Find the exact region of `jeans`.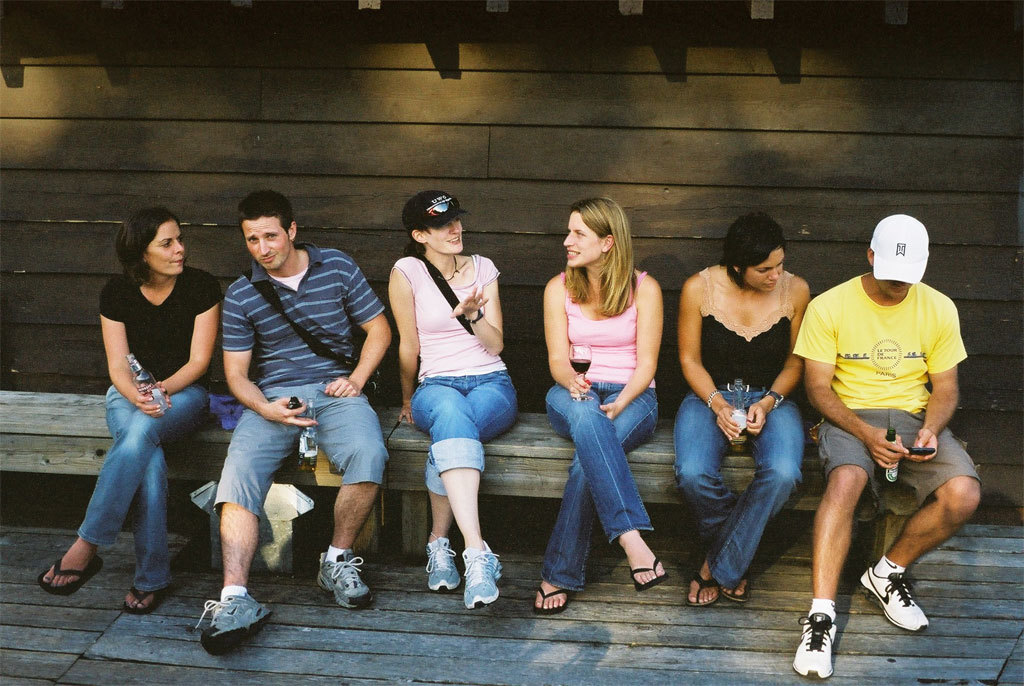
Exact region: crop(812, 415, 985, 512).
